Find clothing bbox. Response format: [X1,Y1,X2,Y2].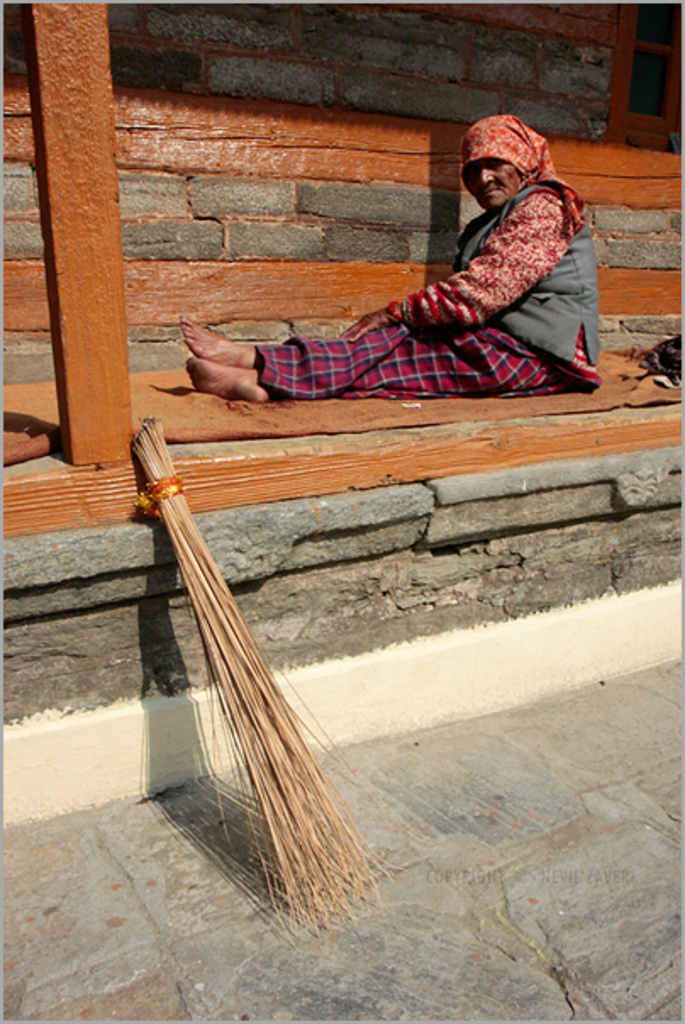
[258,119,614,393].
